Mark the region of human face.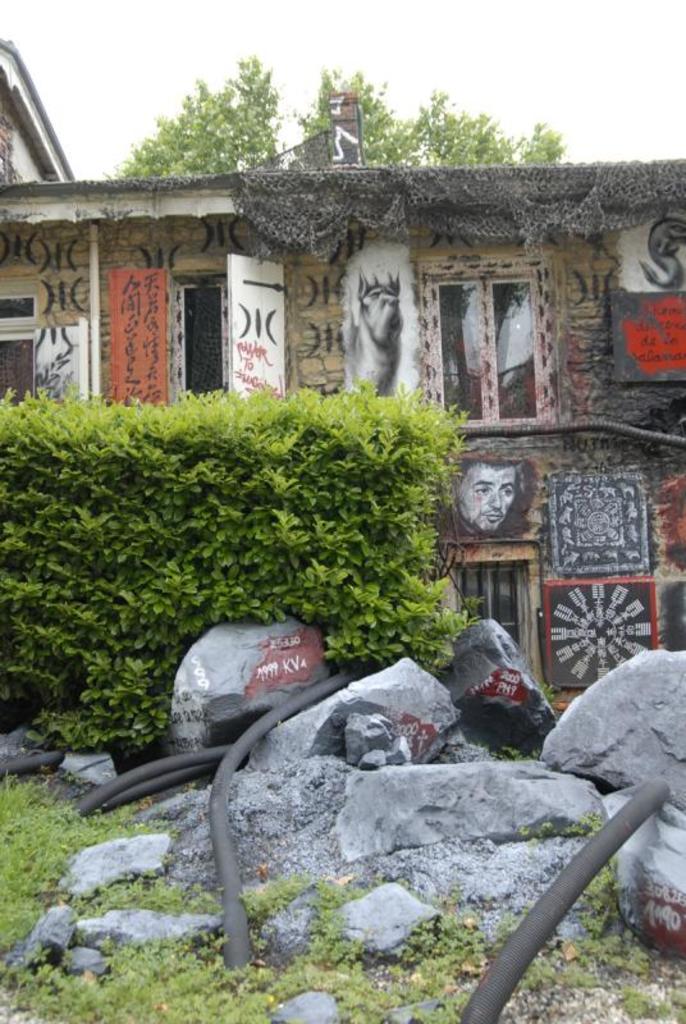
Region: 445/456/523/534.
